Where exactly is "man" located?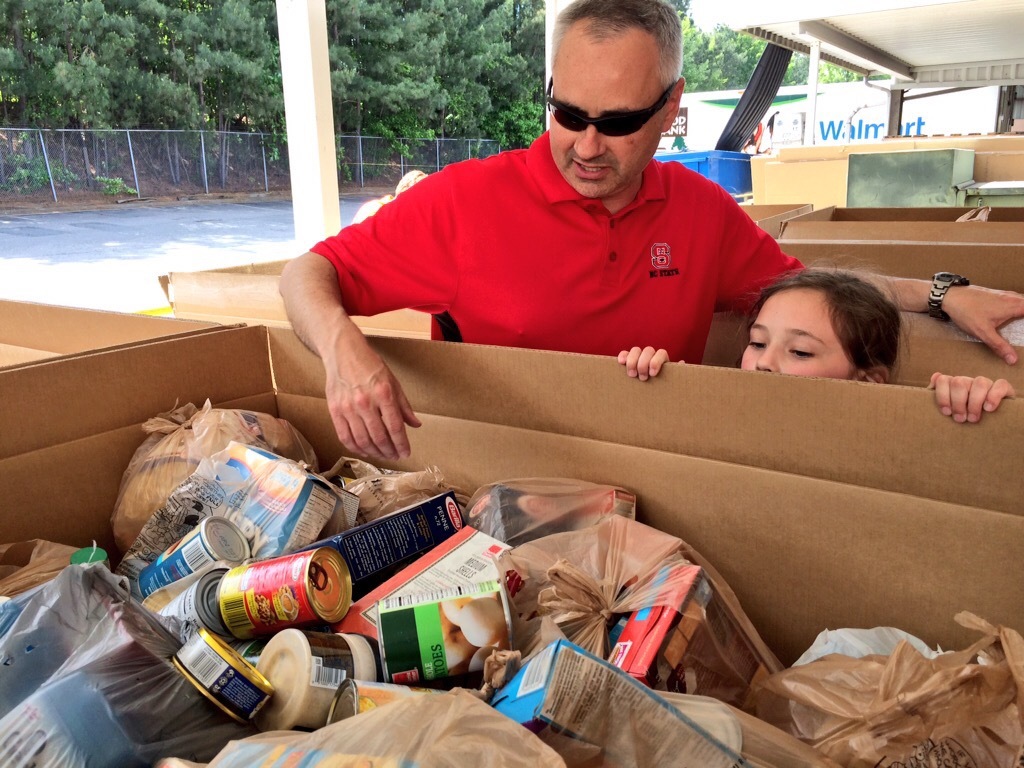
Its bounding box is (left=269, top=0, right=1023, bottom=461).
